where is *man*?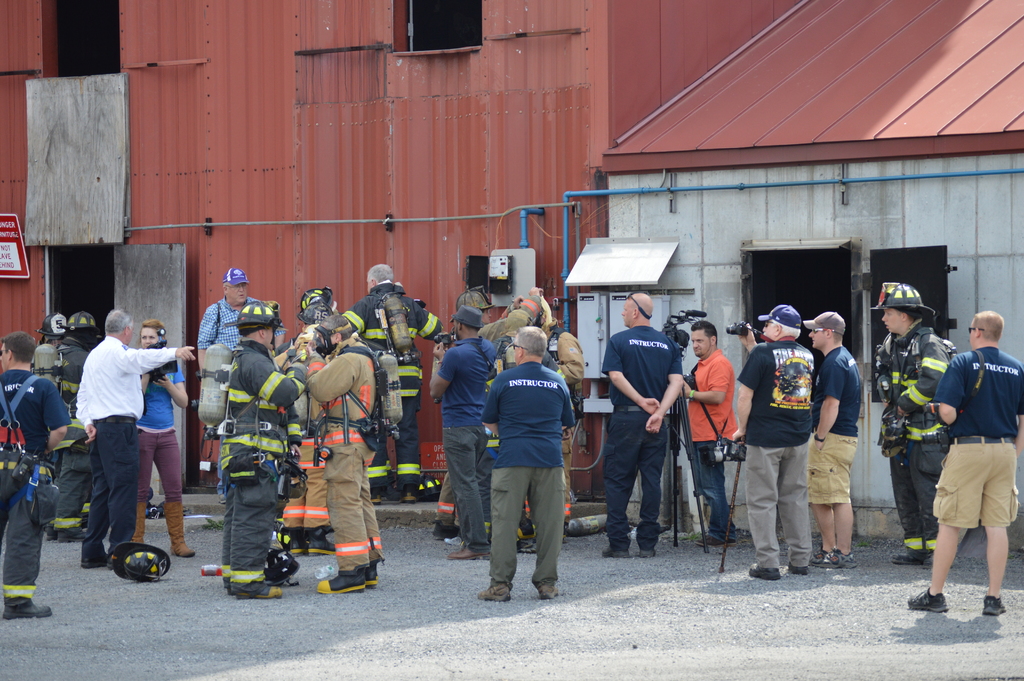
(189, 268, 254, 372).
